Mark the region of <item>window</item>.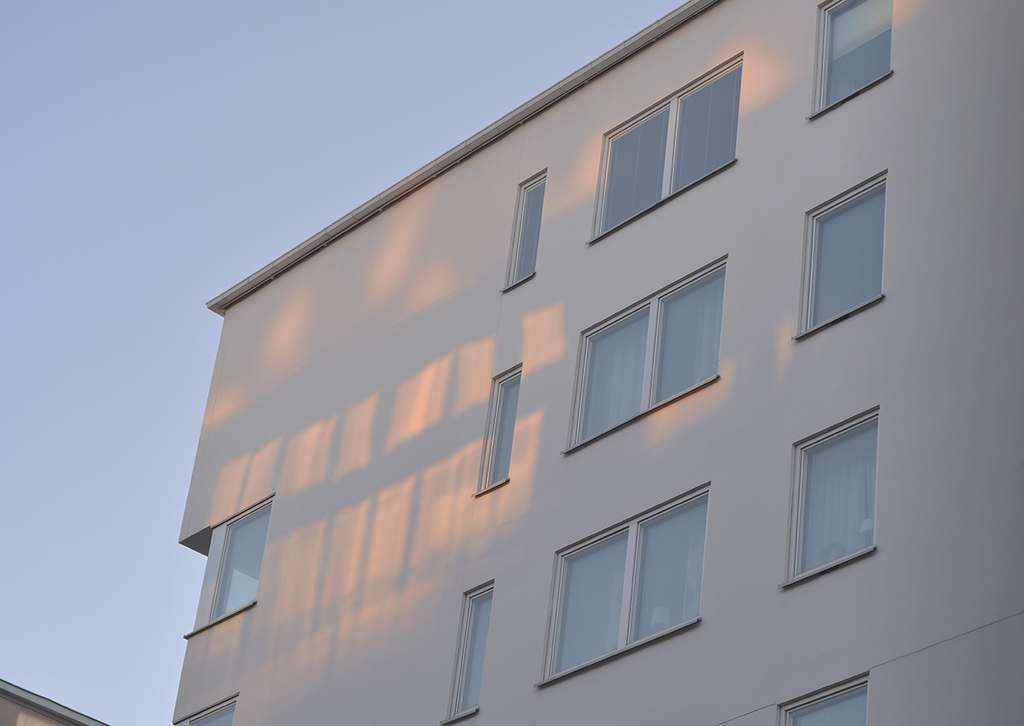
Region: [x1=809, y1=0, x2=894, y2=124].
